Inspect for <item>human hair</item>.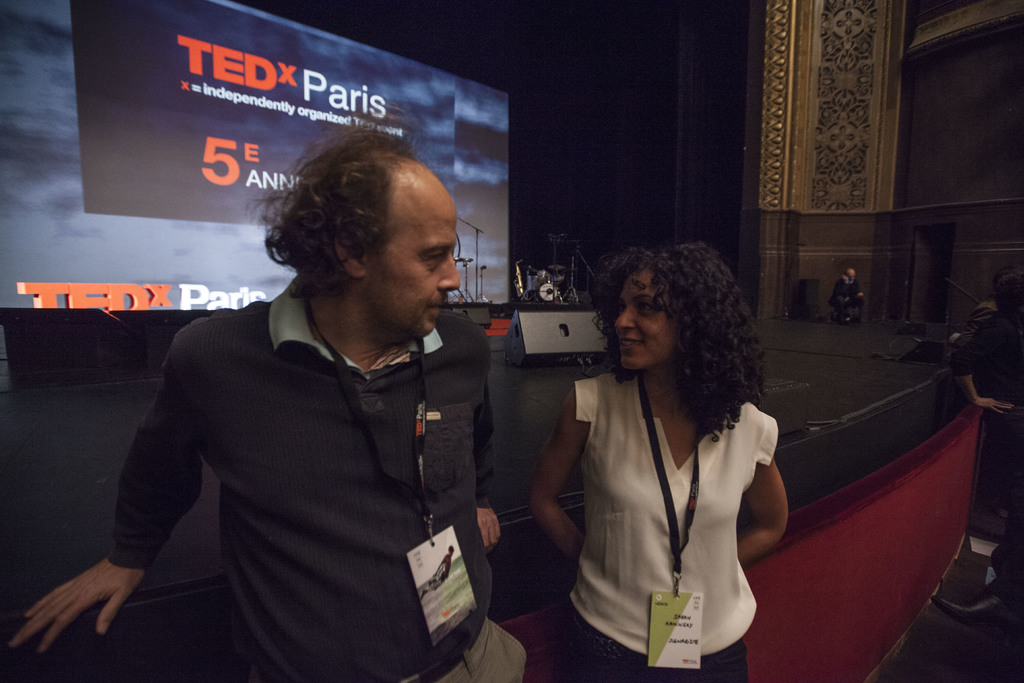
Inspection: x1=989, y1=265, x2=1023, y2=290.
